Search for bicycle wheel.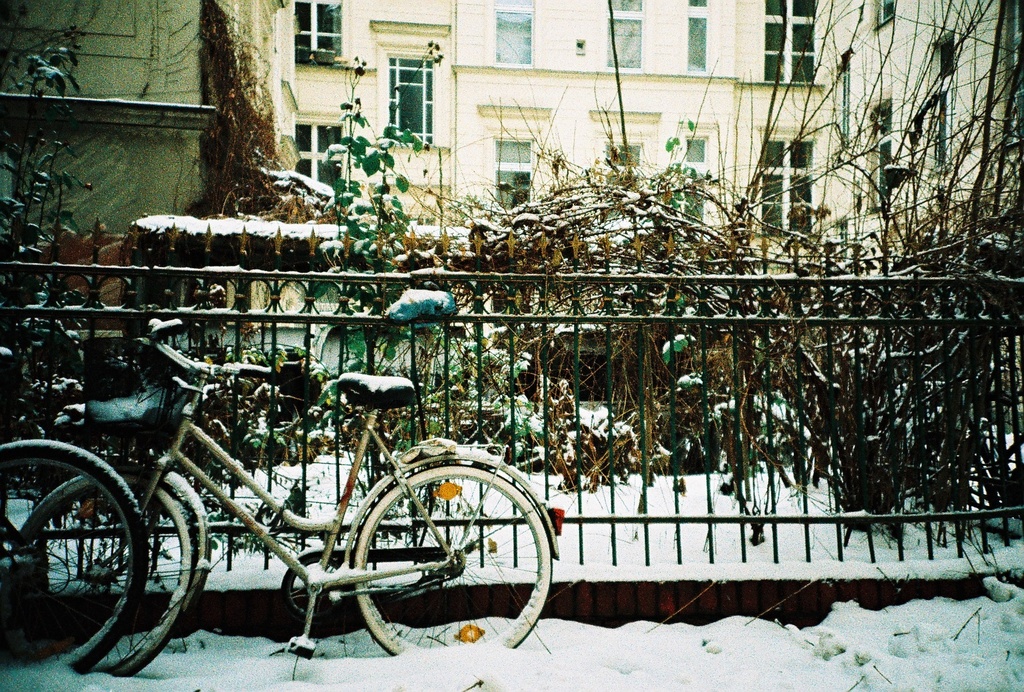
Found at 356/460/548/660.
